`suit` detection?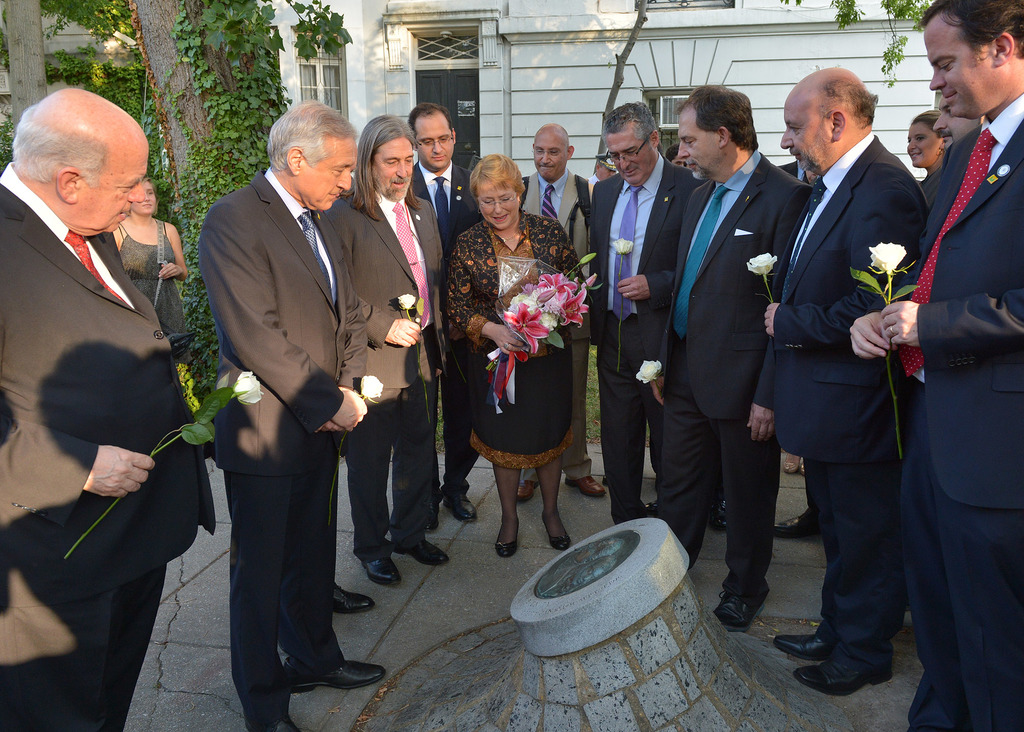
408 163 491 493
